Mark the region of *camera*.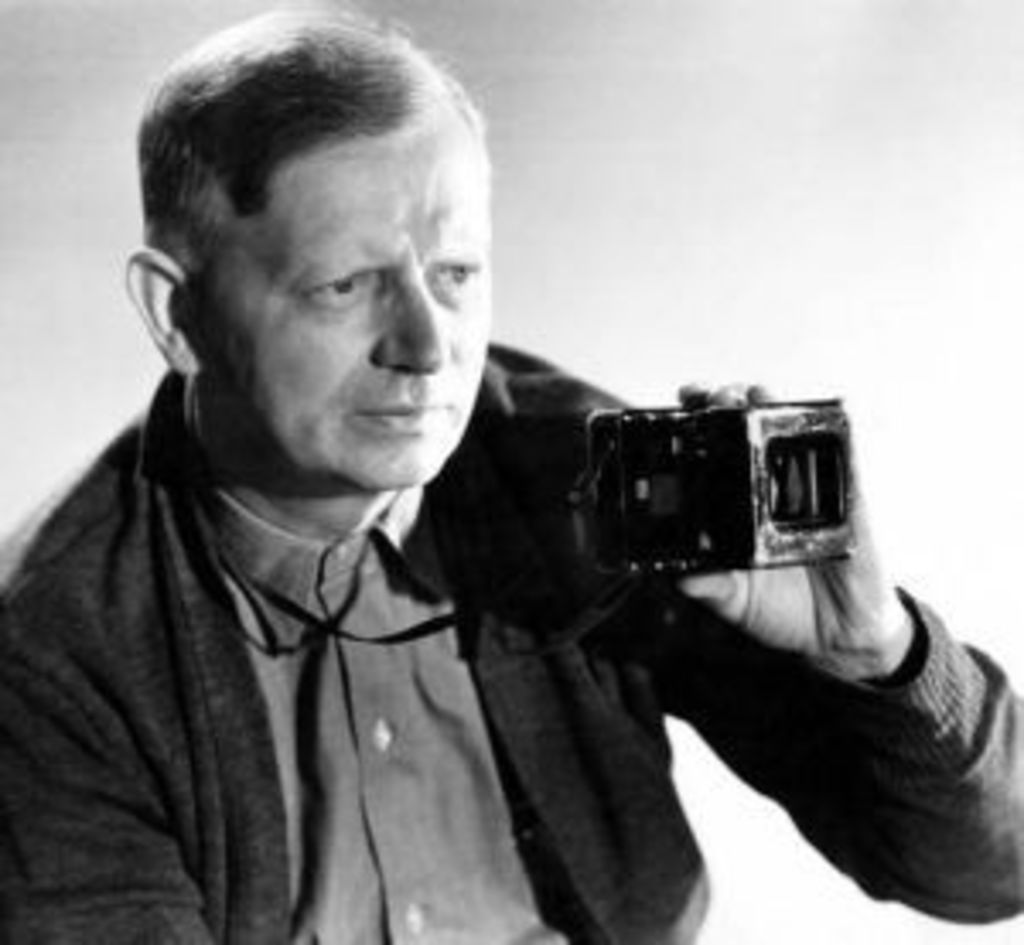
Region: crop(478, 362, 877, 631).
